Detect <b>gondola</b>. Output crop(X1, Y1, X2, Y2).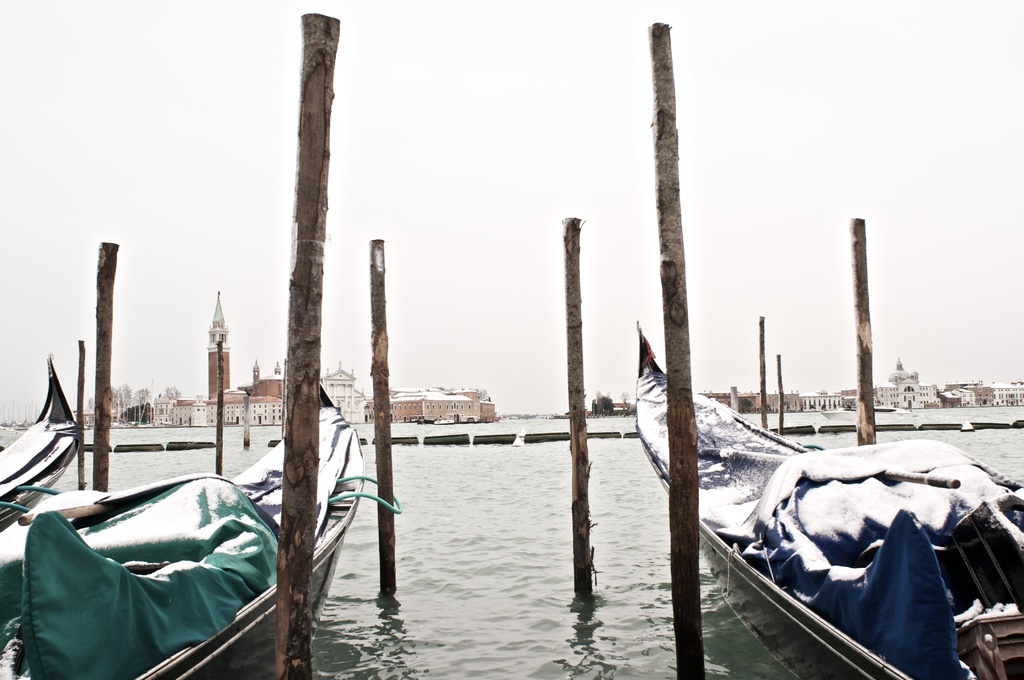
crop(0, 350, 97, 535).
